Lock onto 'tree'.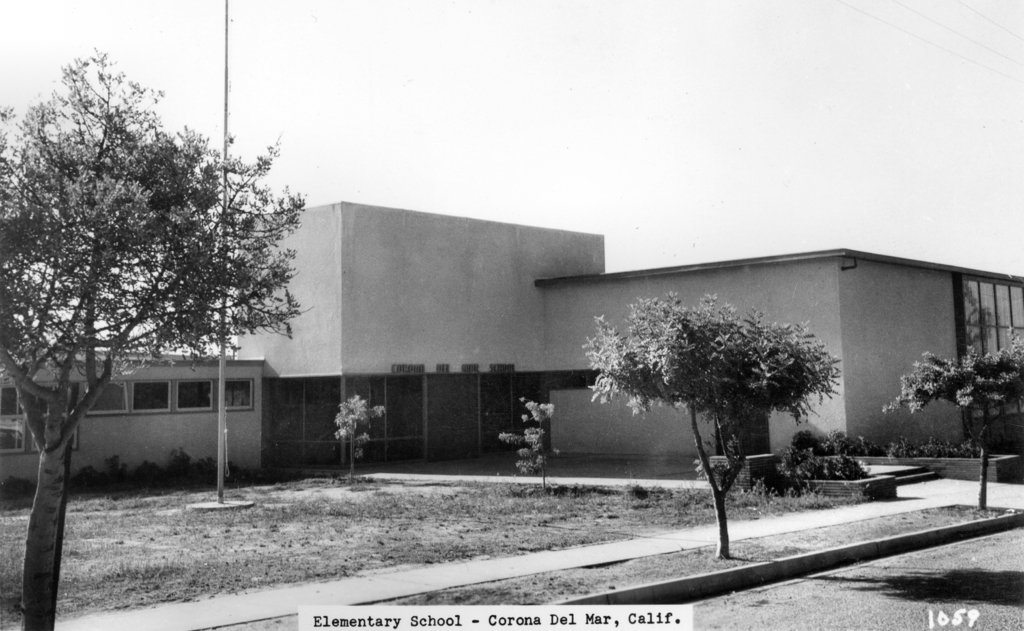
Locked: BBox(0, 45, 307, 630).
